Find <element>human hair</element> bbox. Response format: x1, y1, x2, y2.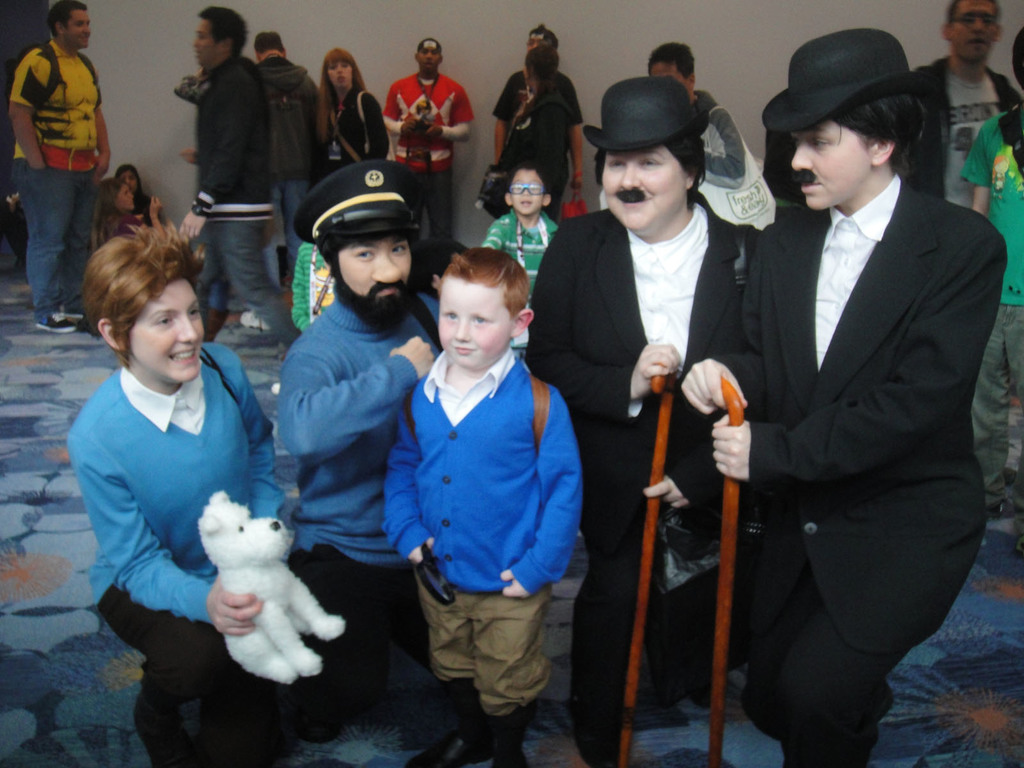
530, 24, 556, 44.
